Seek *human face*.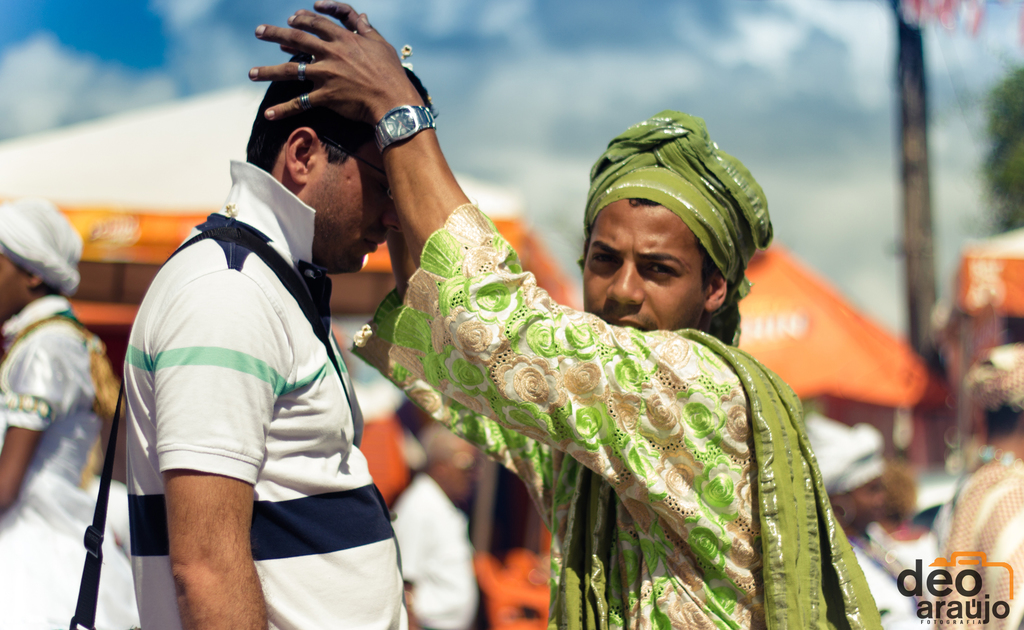
pyautogui.locateOnScreen(310, 137, 402, 274).
